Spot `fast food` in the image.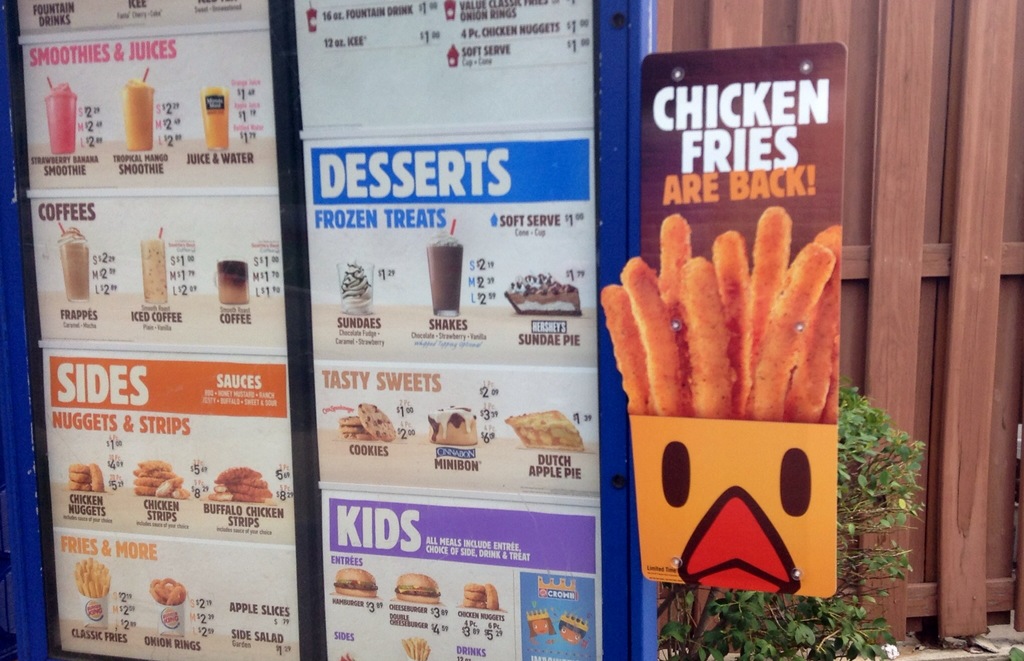
`fast food` found at l=334, t=568, r=380, b=601.
